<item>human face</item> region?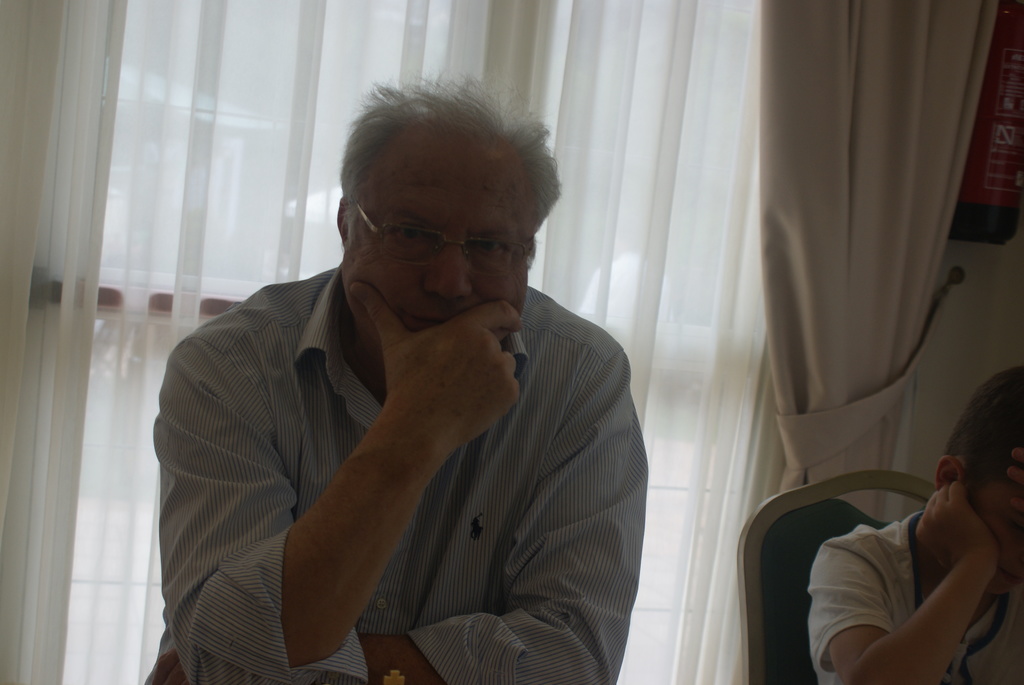
region(339, 143, 529, 347)
